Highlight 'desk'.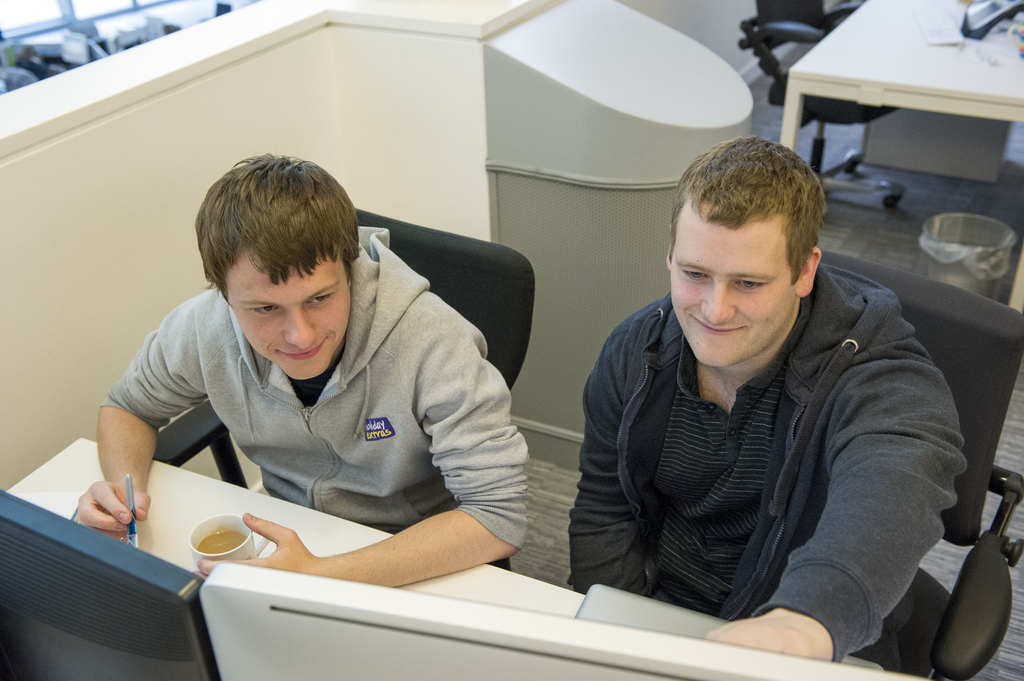
Highlighted region: (x1=8, y1=440, x2=882, y2=664).
